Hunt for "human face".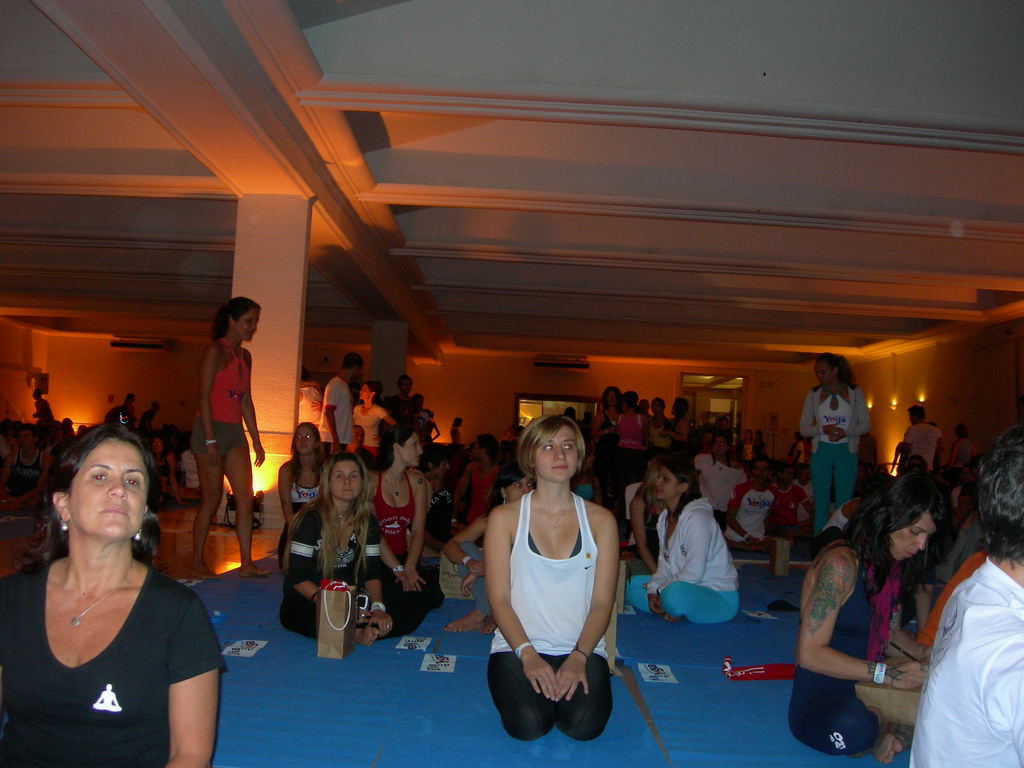
Hunted down at {"x1": 294, "y1": 425, "x2": 316, "y2": 454}.
